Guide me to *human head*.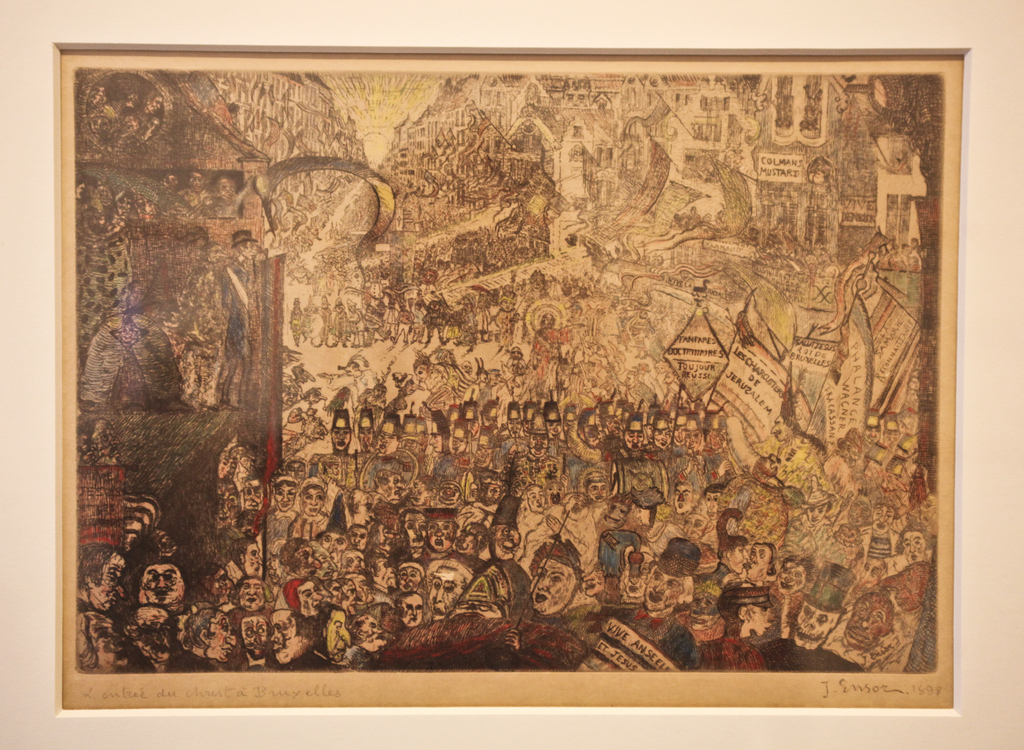
Guidance: left=274, top=538, right=319, bottom=574.
